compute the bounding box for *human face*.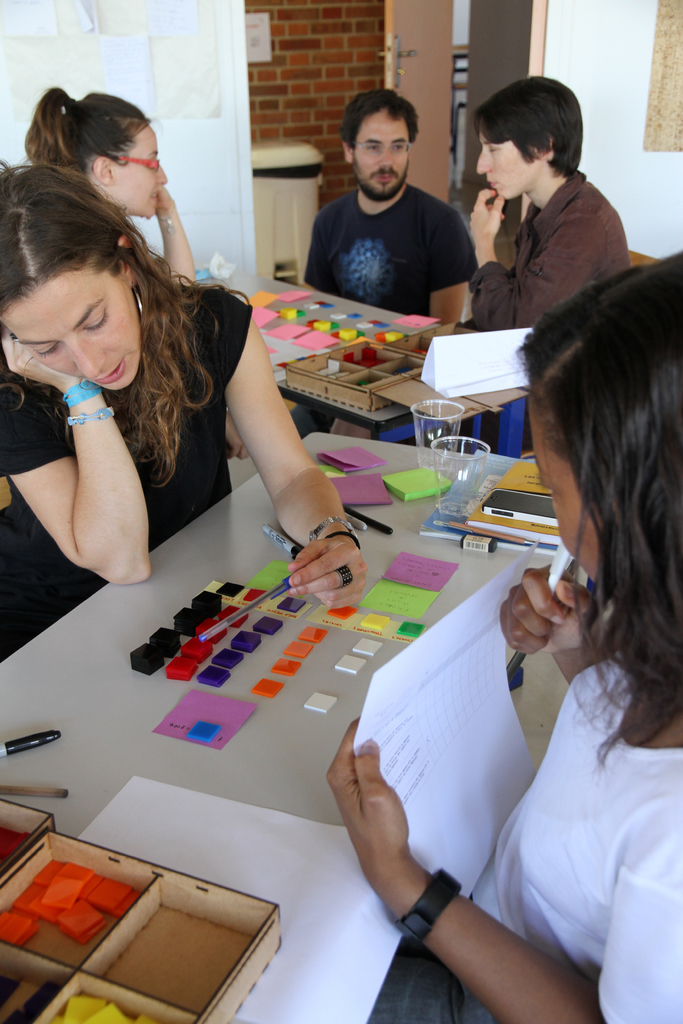
(left=354, top=110, right=411, bottom=206).
